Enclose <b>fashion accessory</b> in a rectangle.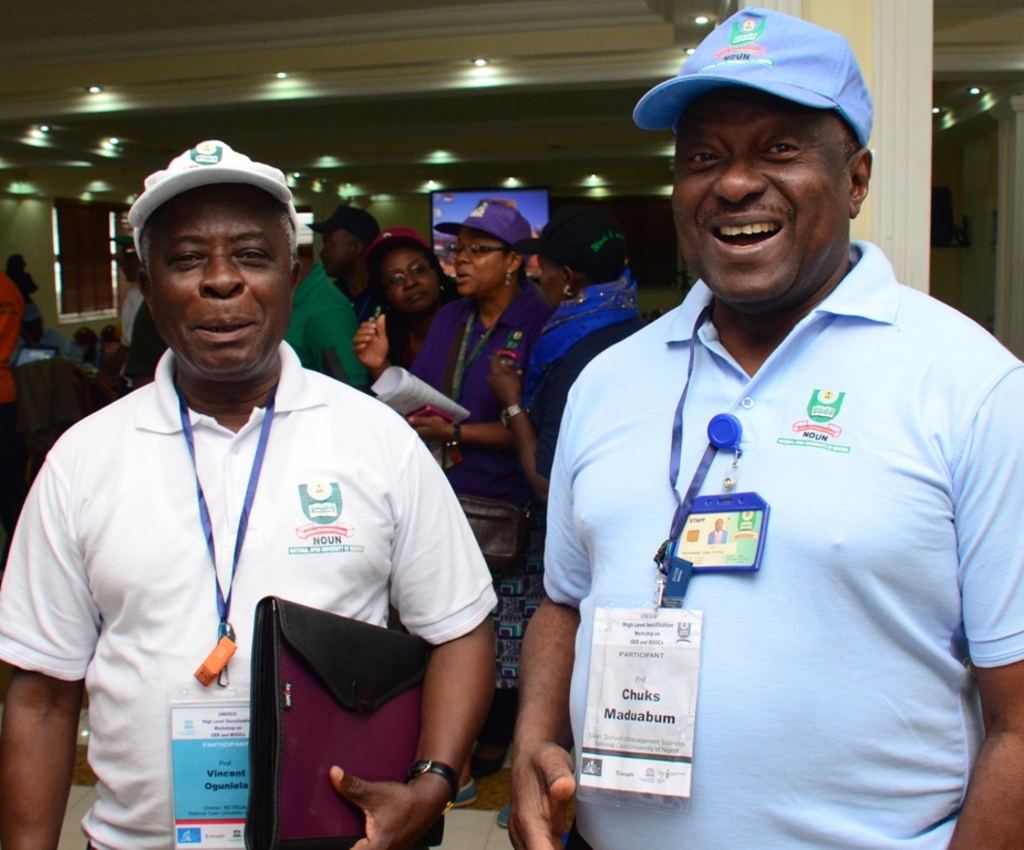
left=360, top=227, right=439, bottom=272.
